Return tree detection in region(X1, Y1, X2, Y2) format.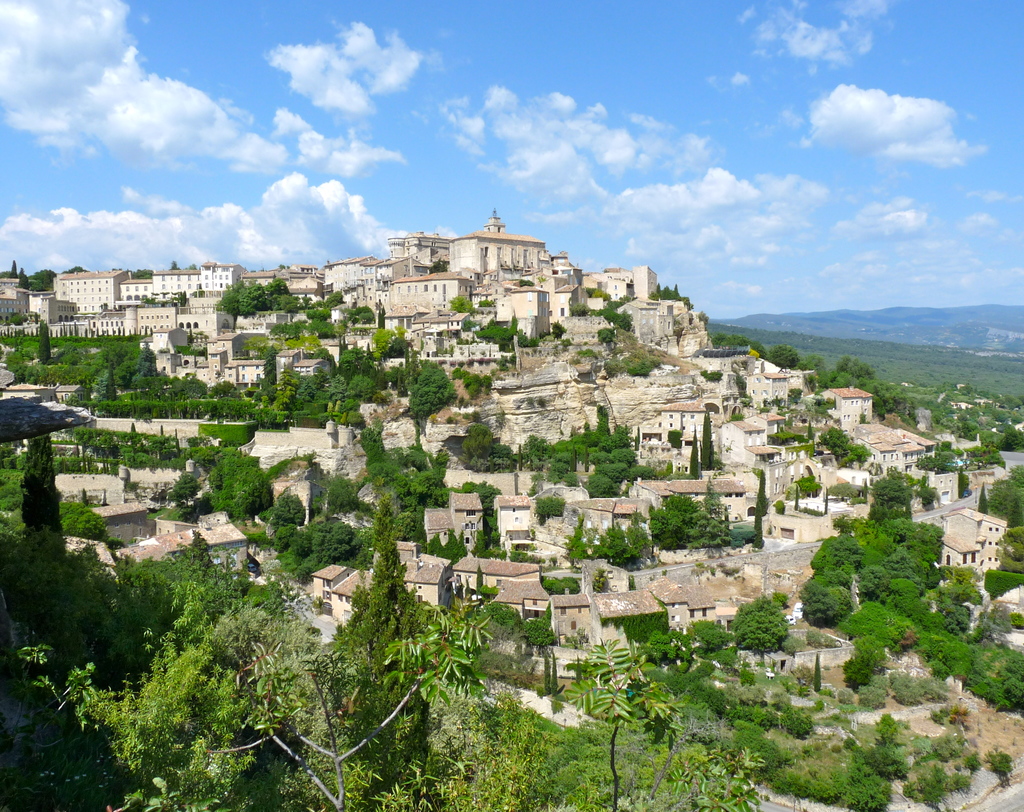
region(564, 524, 599, 565).
